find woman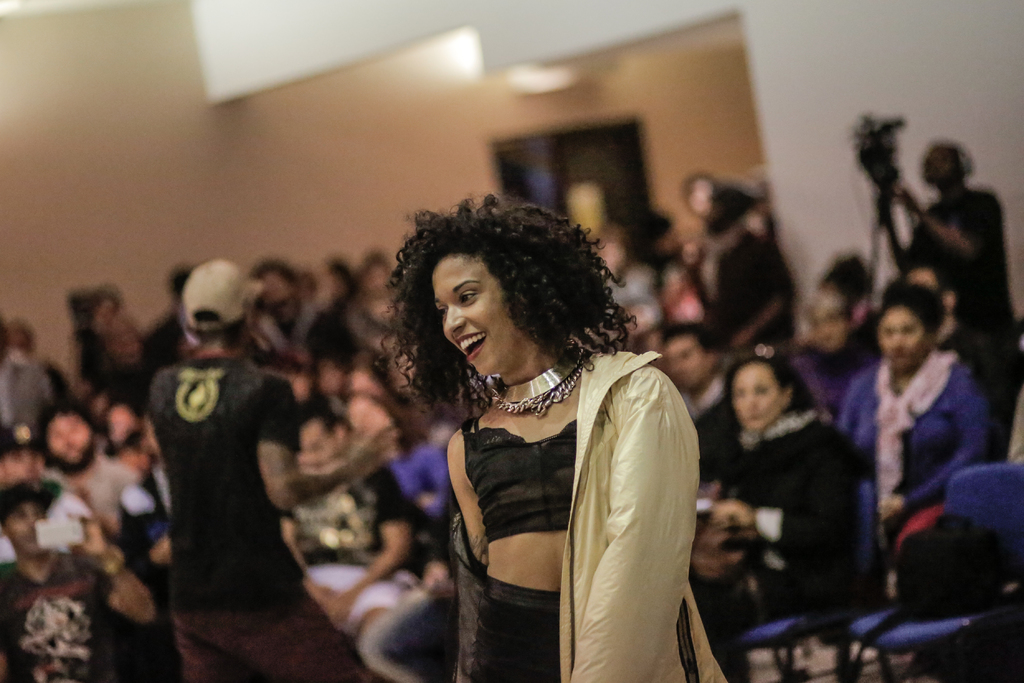
<box>365,202,715,646</box>
